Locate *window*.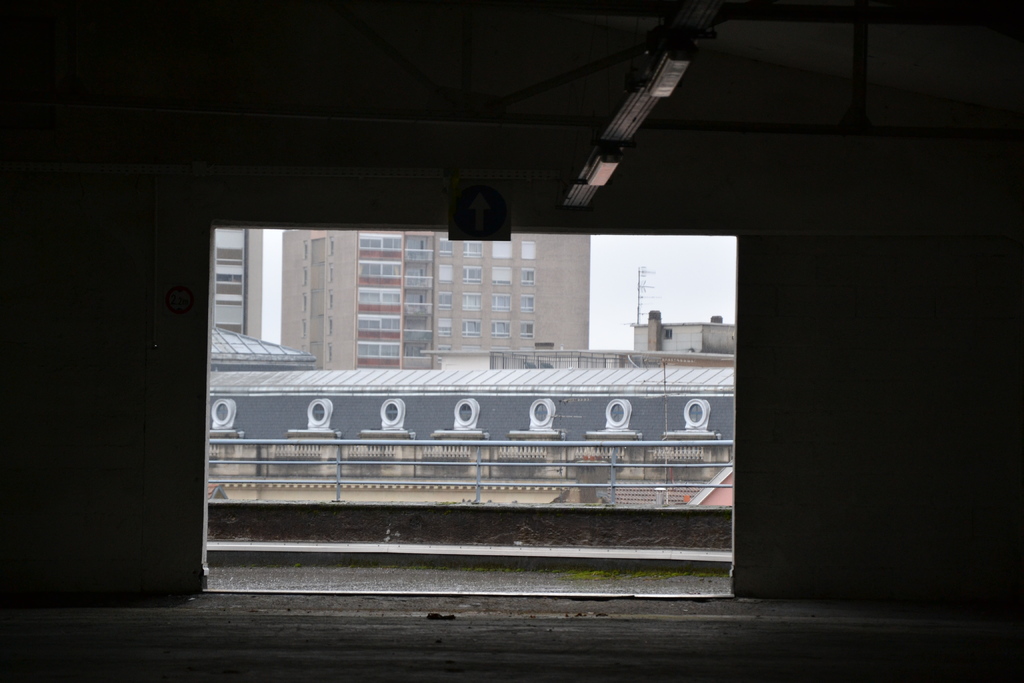
Bounding box: left=436, top=290, right=452, bottom=309.
